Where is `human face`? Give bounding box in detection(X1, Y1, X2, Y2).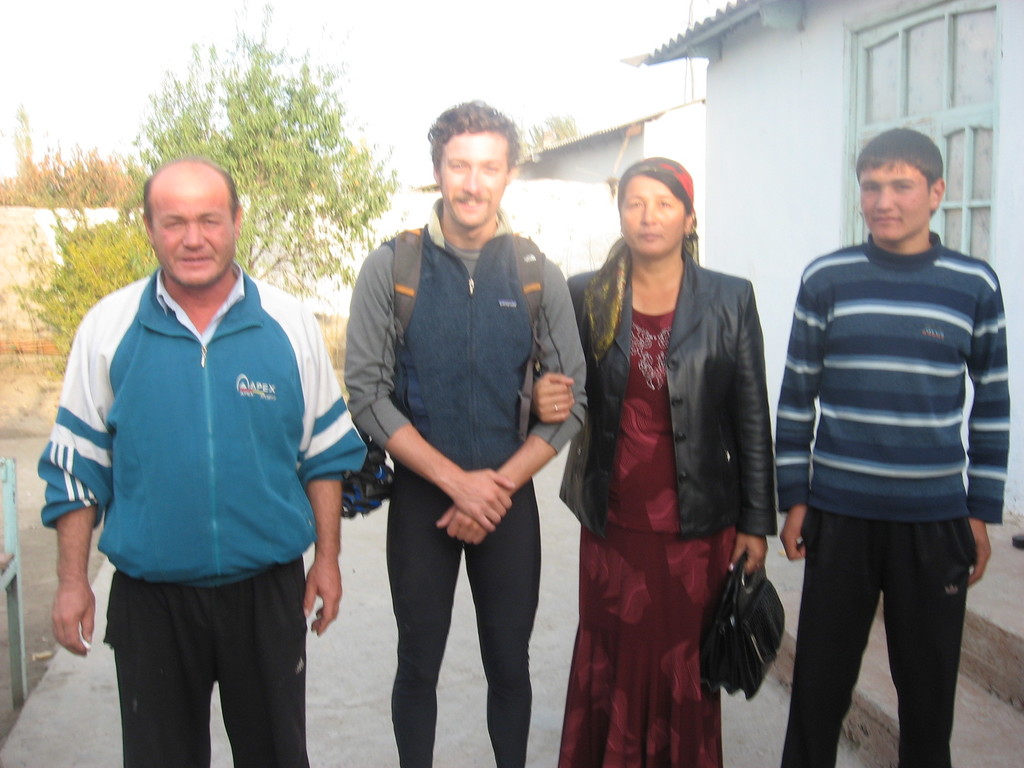
detection(150, 179, 237, 284).
